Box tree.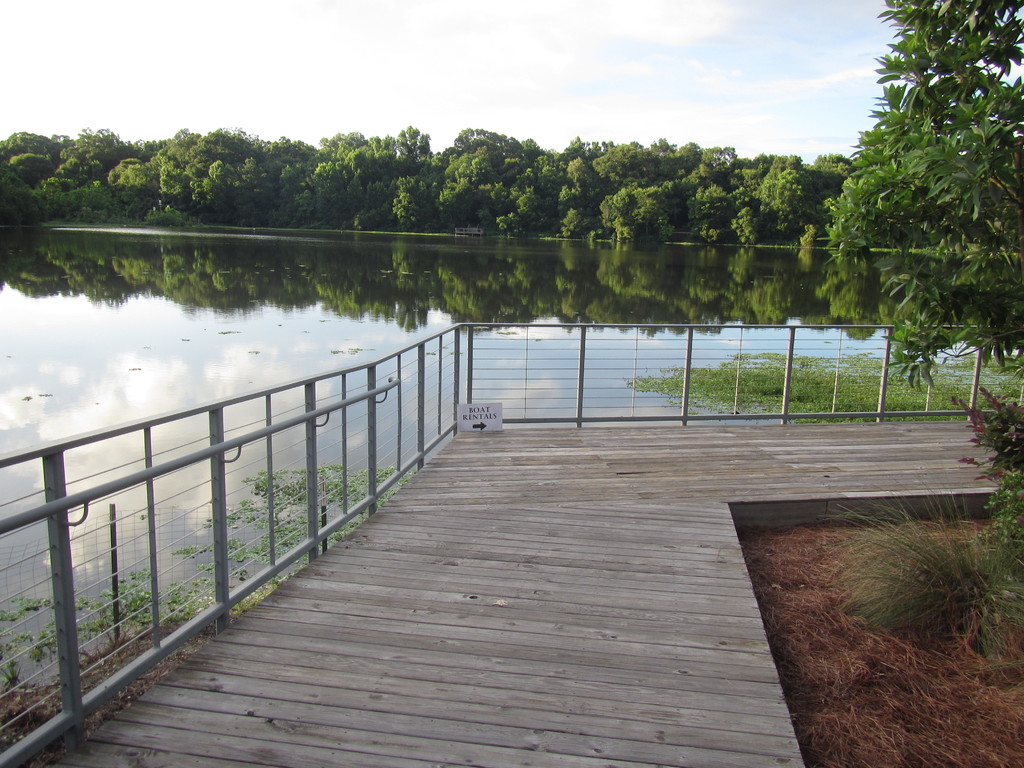
box=[701, 141, 740, 189].
